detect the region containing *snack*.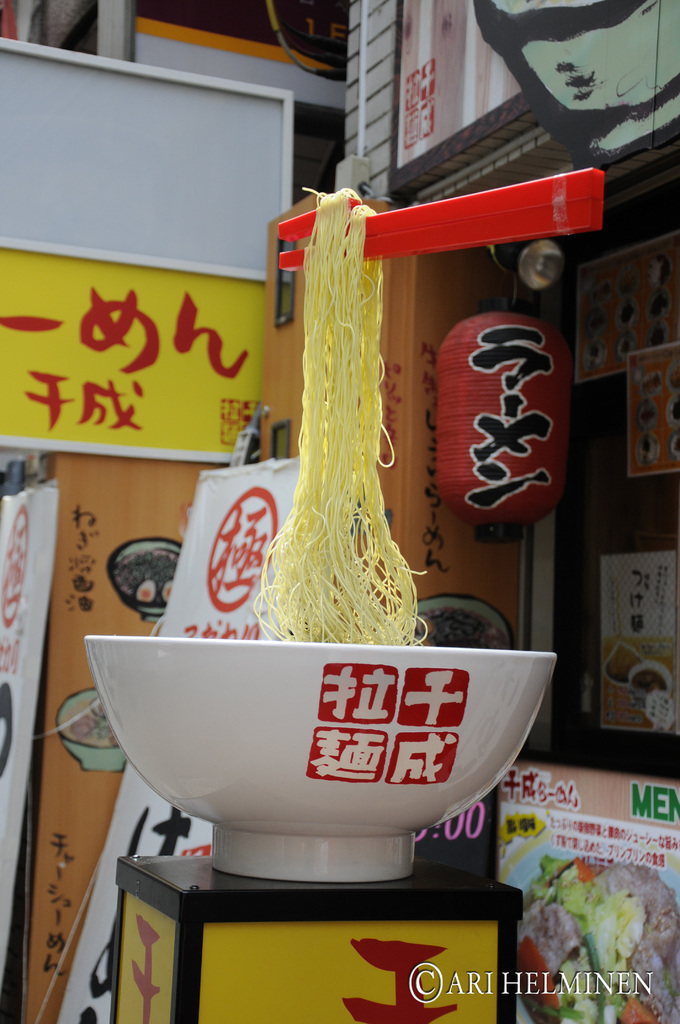
Rect(521, 861, 679, 1023).
